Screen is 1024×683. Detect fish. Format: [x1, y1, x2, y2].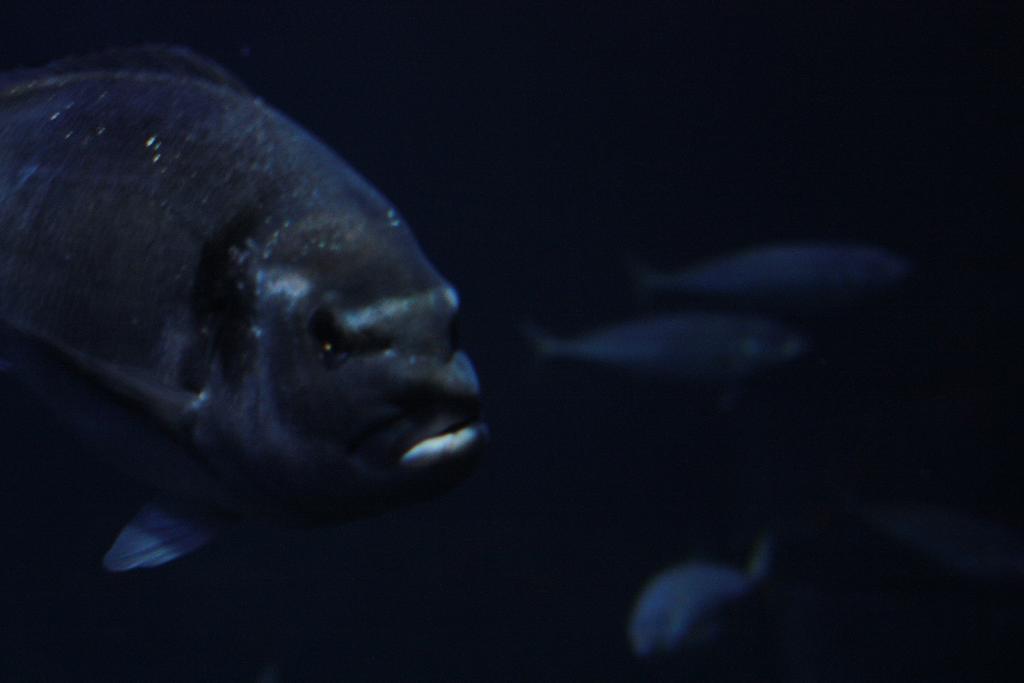
[632, 245, 920, 333].
